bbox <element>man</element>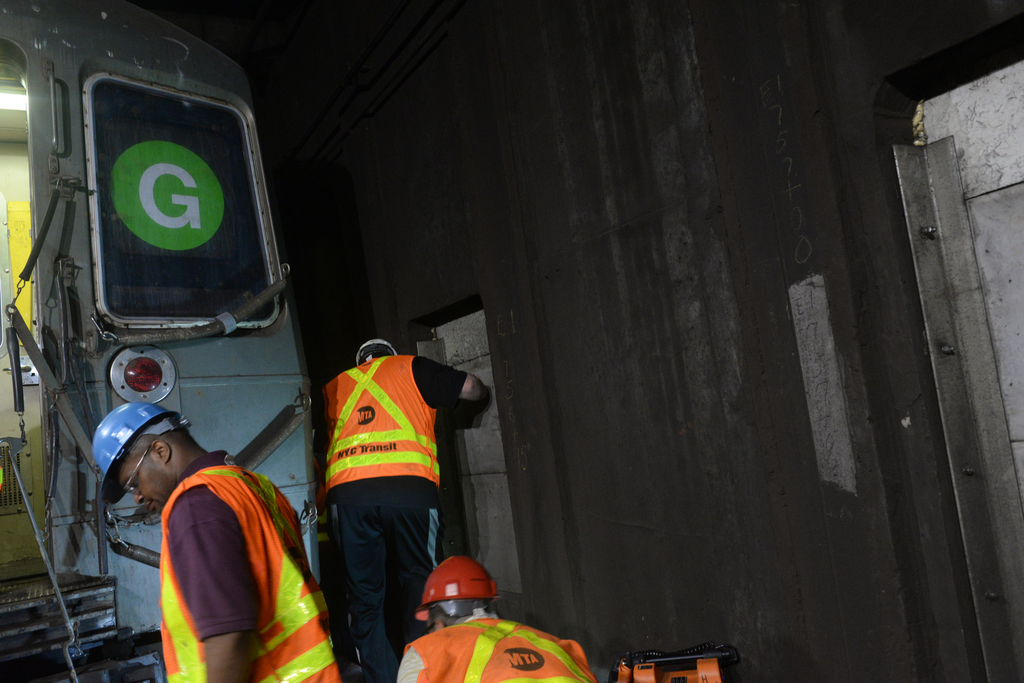
312/329/492/682
